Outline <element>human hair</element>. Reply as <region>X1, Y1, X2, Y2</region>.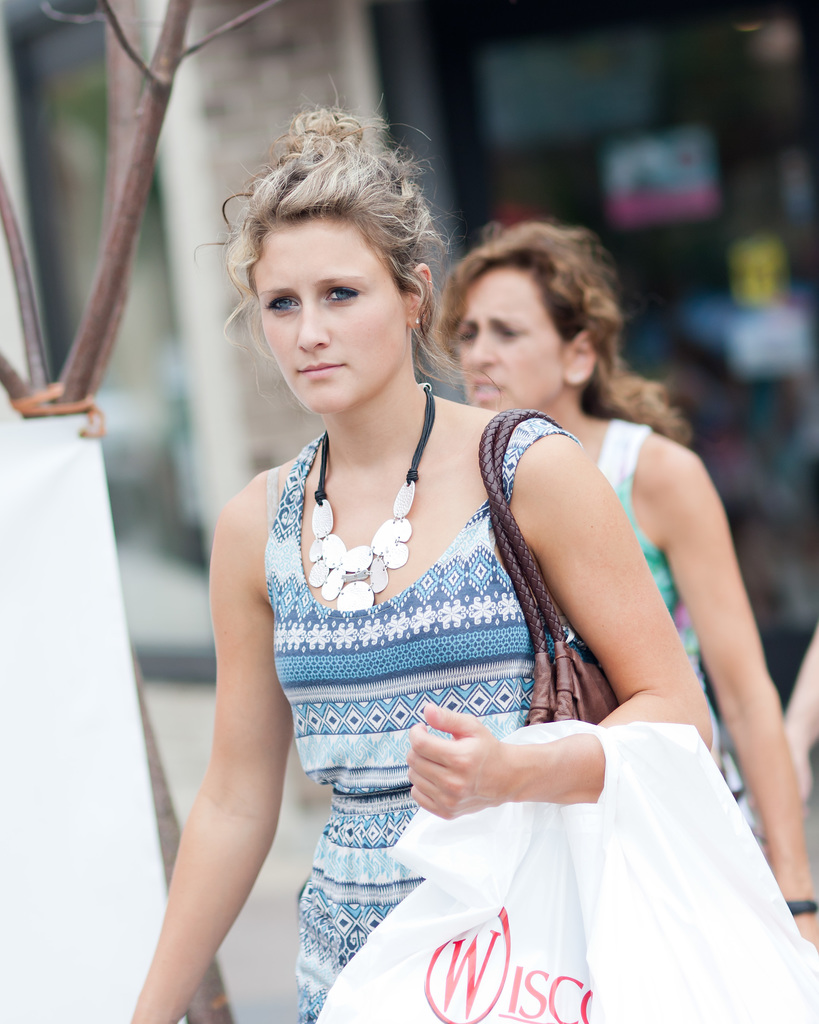
<region>433, 218, 690, 436</region>.
